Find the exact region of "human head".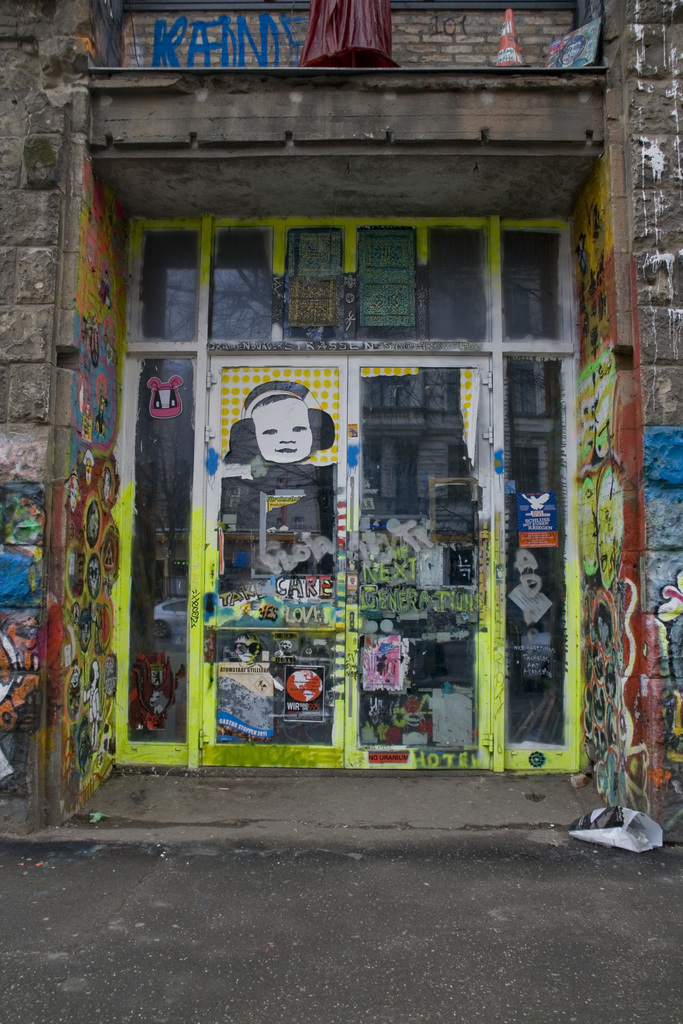
Exact region: [left=240, top=631, right=265, bottom=664].
